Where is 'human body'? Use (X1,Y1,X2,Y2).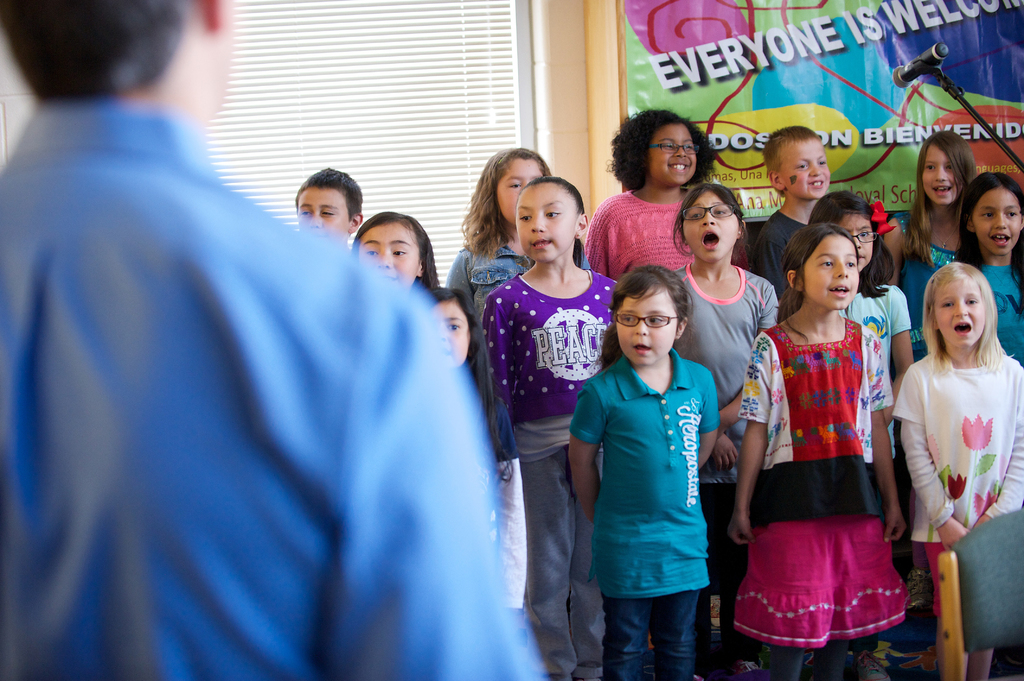
(888,129,973,332).
